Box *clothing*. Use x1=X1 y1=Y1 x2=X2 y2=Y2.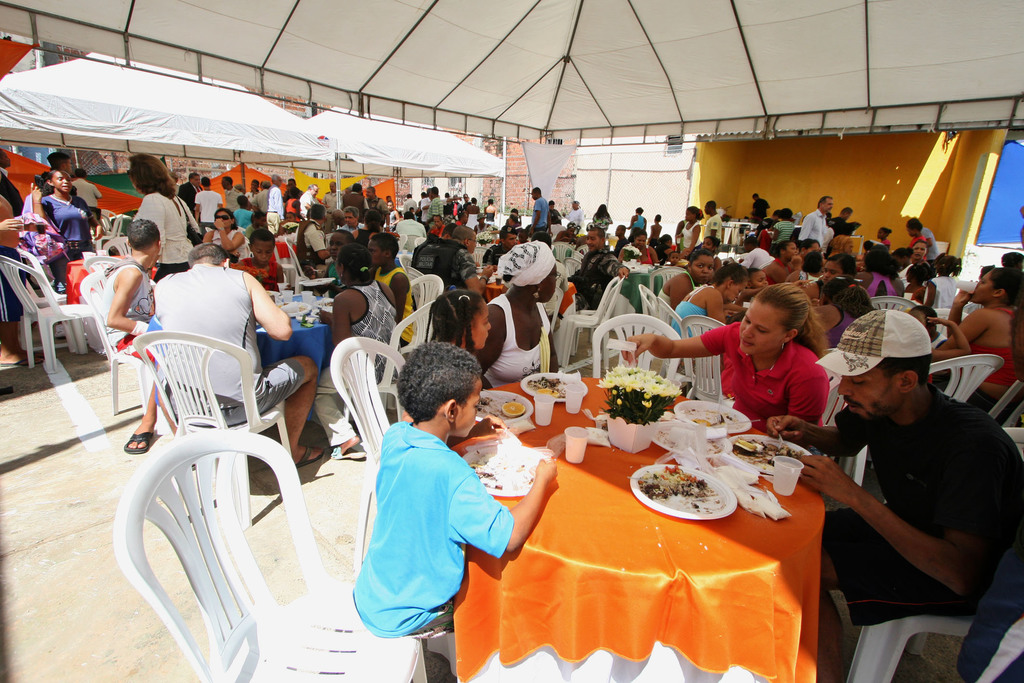
x1=770 y1=220 x2=796 y2=244.
